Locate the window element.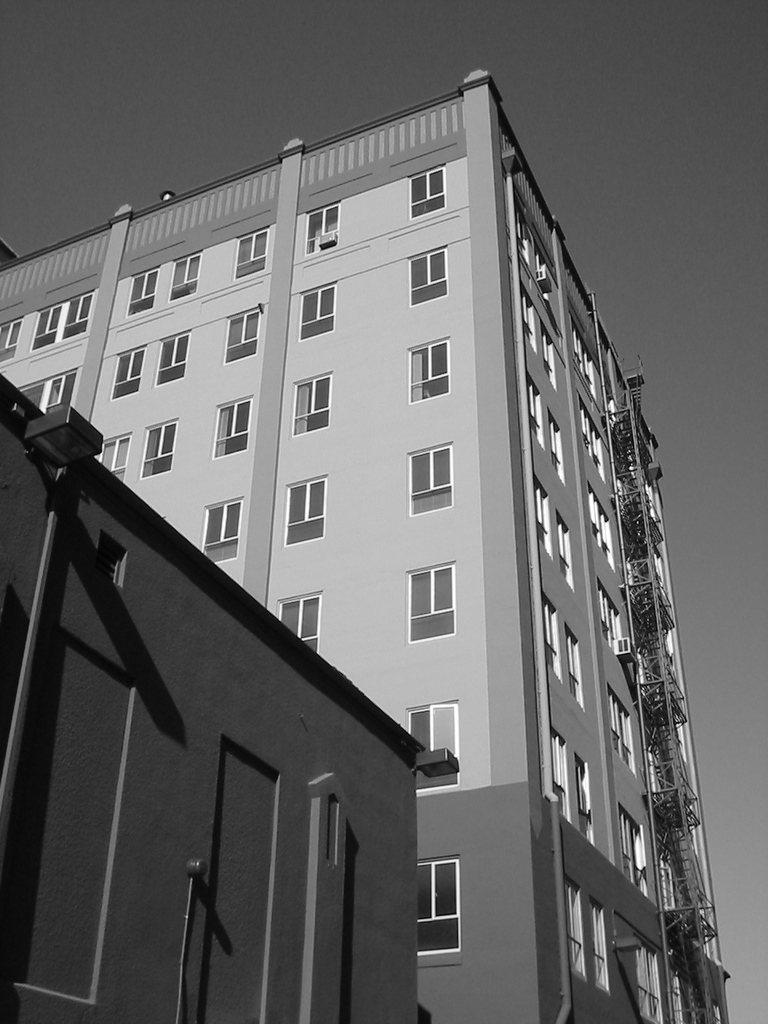
Element bbox: {"x1": 560, "y1": 871, "x2": 585, "y2": 986}.
